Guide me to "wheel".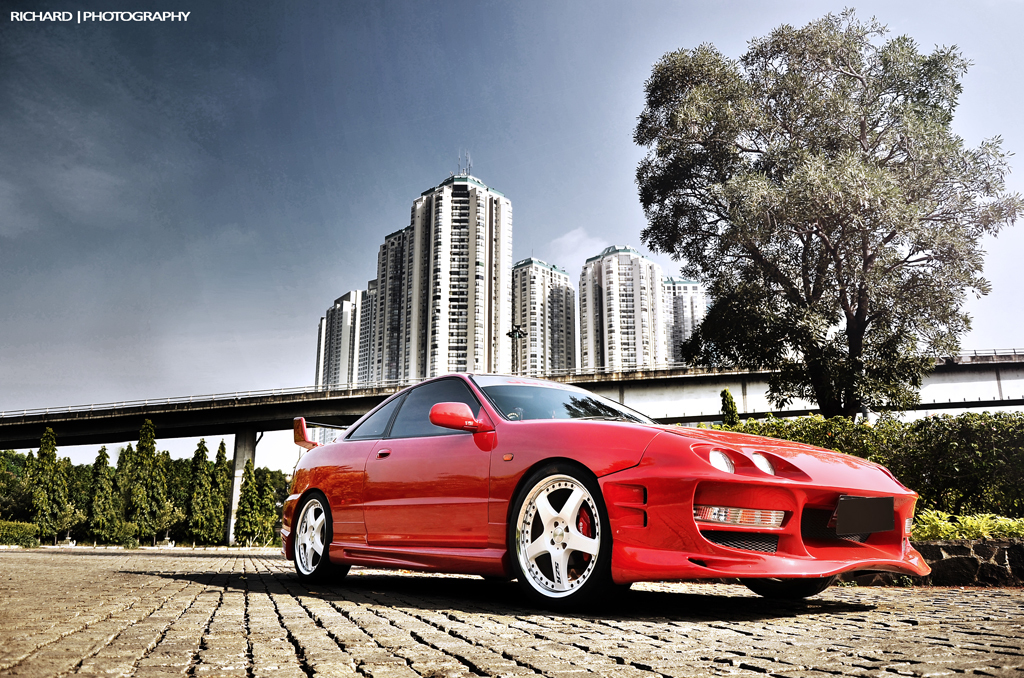
Guidance: (left=745, top=577, right=837, bottom=600).
